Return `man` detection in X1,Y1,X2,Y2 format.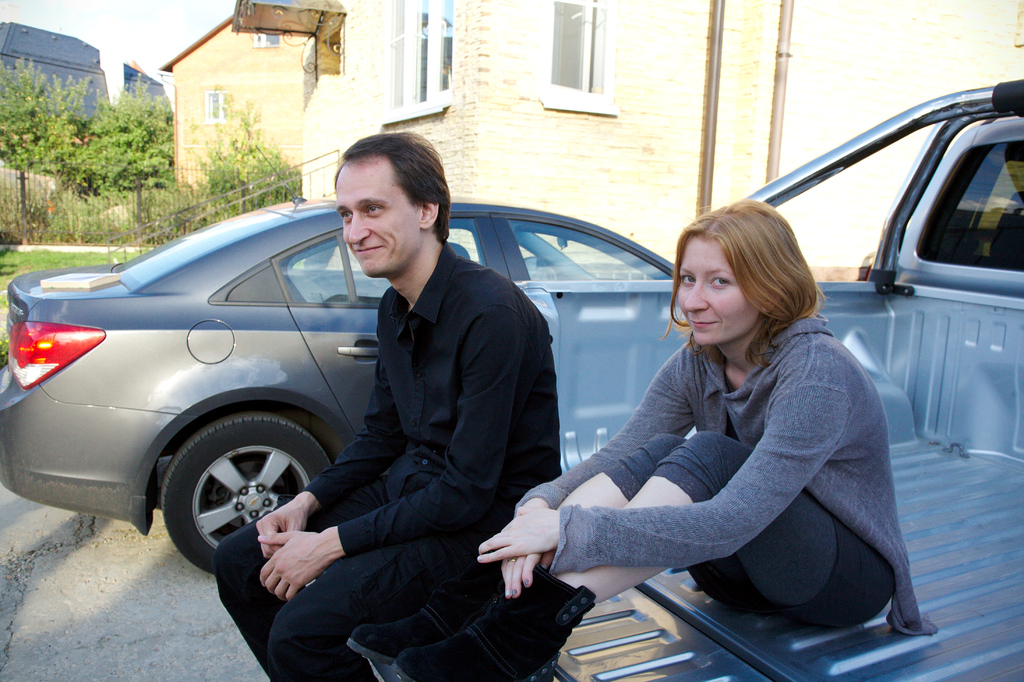
214,131,560,681.
